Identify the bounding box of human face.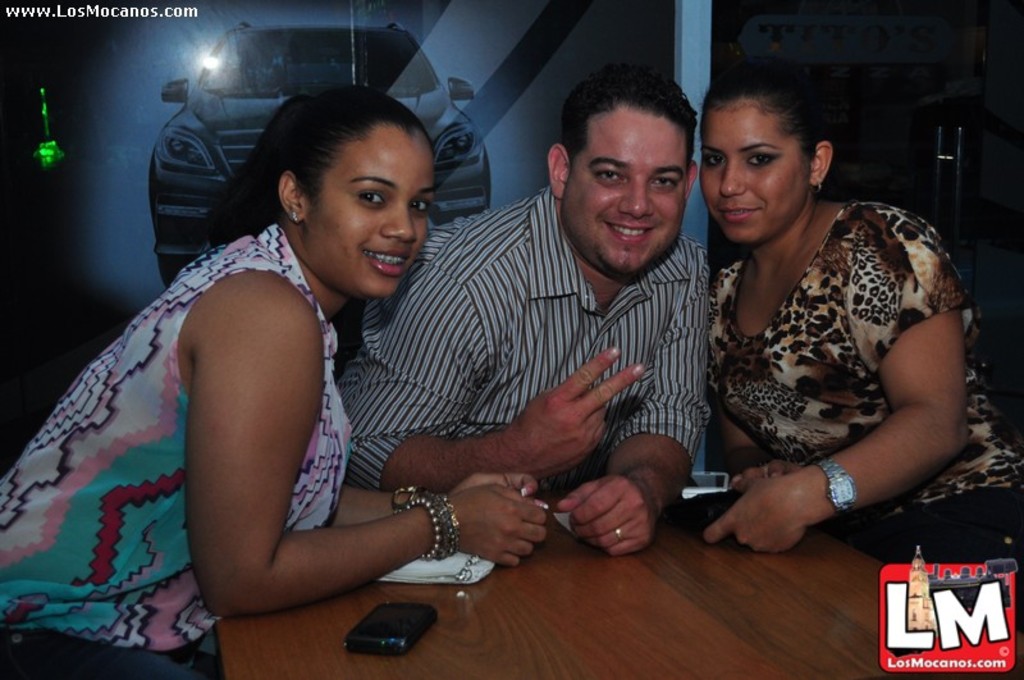
region(308, 134, 435, 296).
